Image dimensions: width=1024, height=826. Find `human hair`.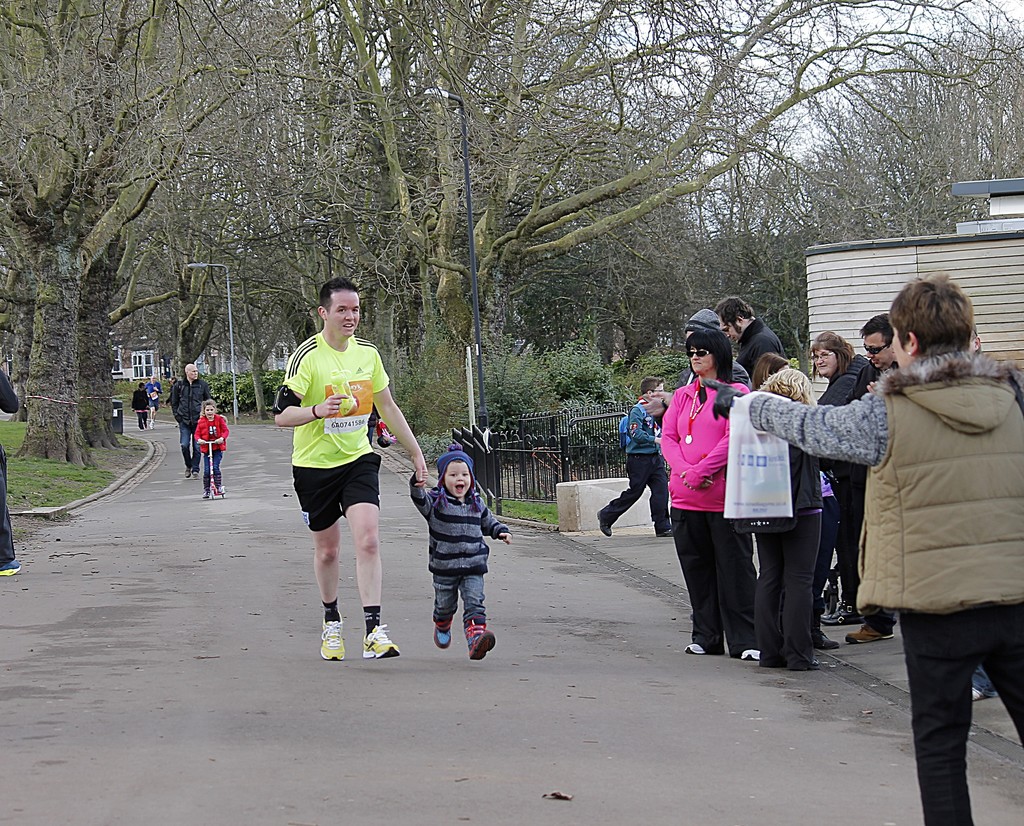
bbox(717, 296, 754, 334).
